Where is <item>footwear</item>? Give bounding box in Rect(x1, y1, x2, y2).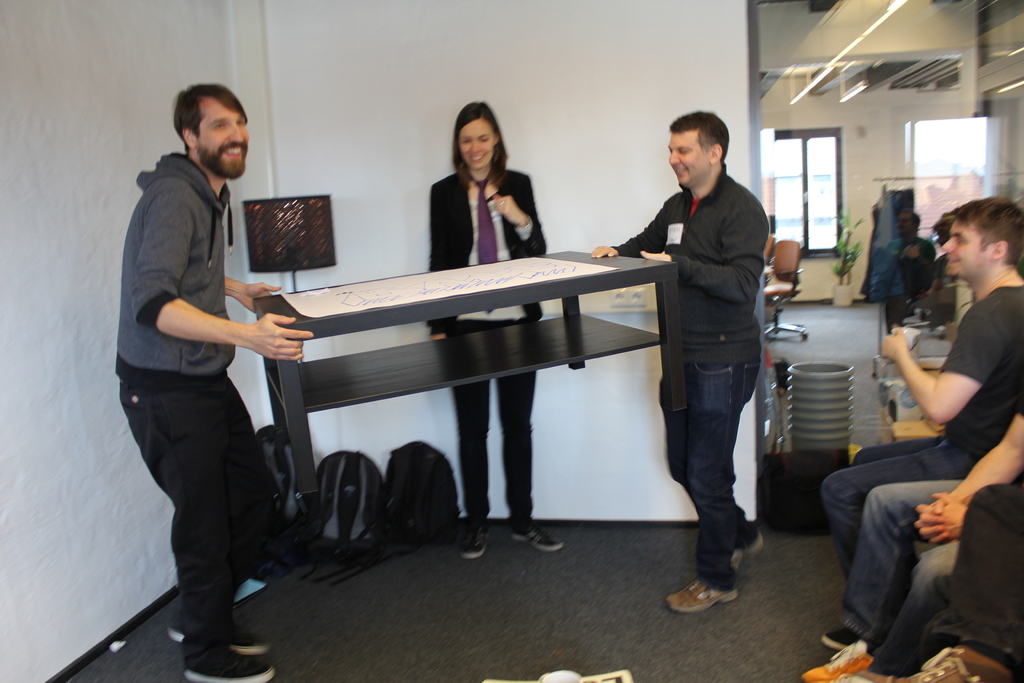
Rect(461, 522, 493, 561).
